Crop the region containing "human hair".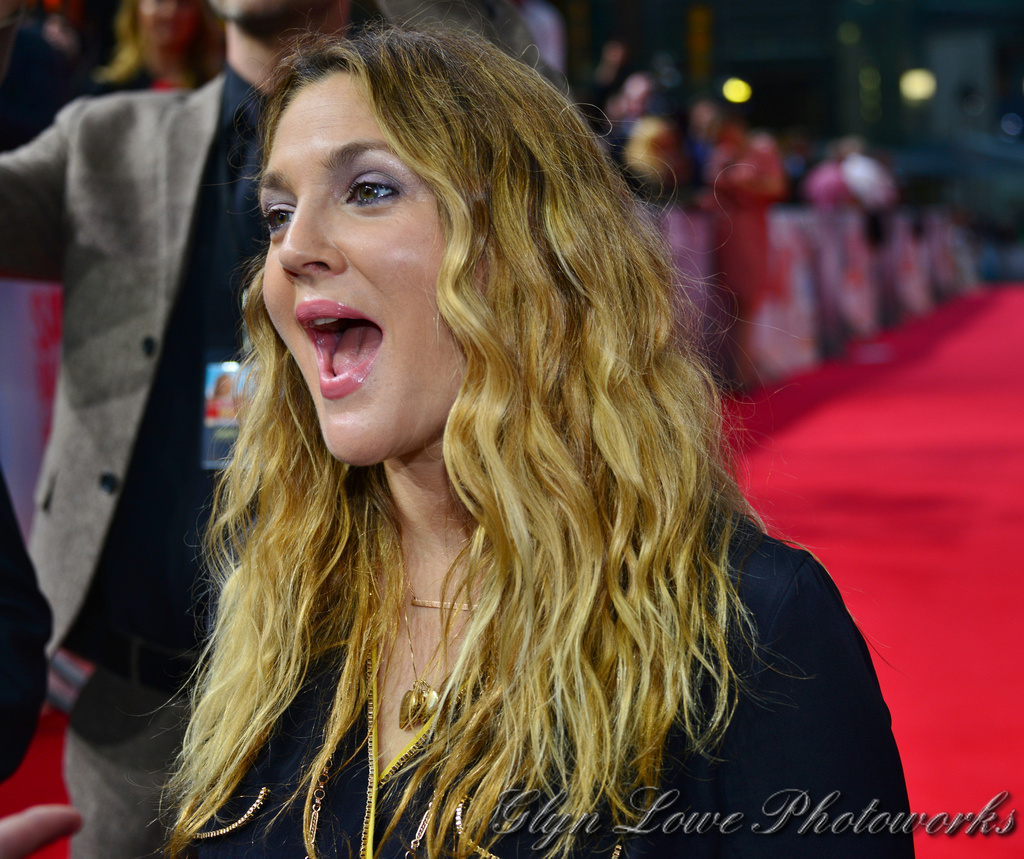
Crop region: x1=86, y1=29, x2=842, y2=854.
